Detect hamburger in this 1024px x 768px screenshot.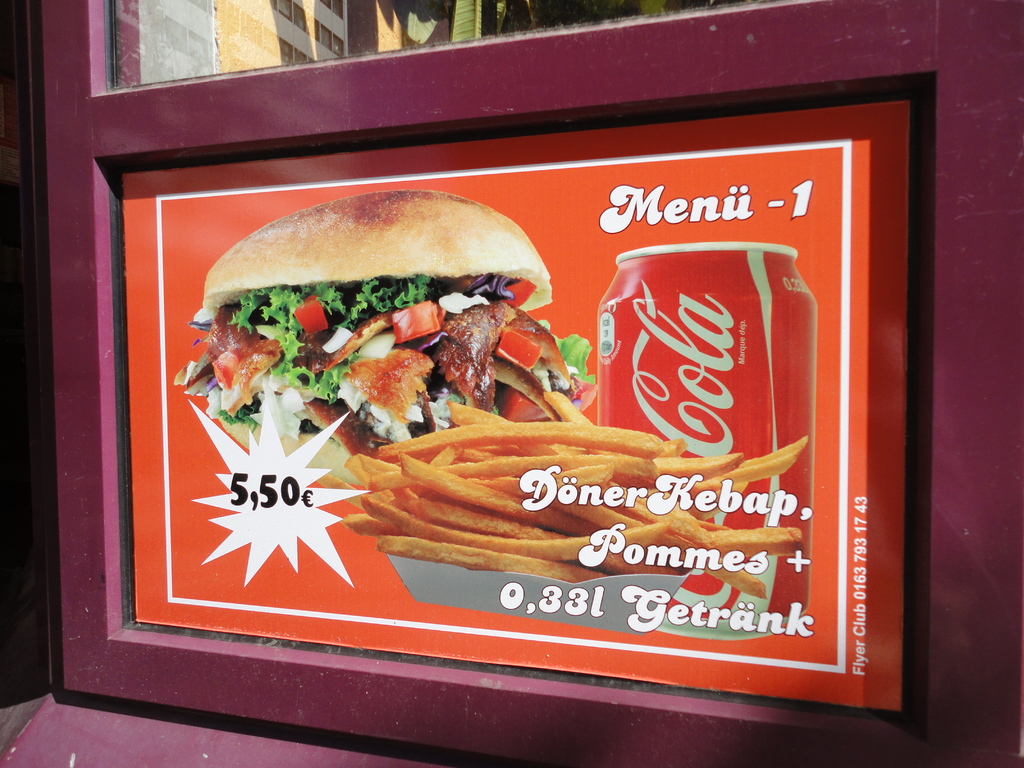
Detection: bbox=[170, 193, 598, 476].
